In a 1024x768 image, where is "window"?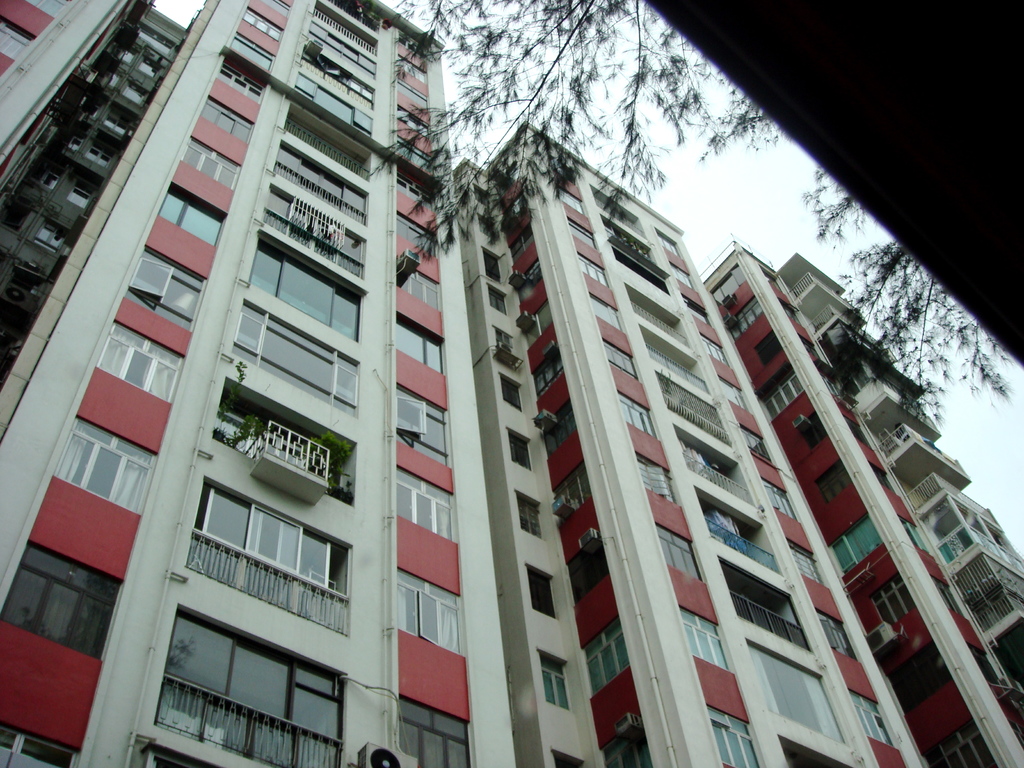
[392,576,467,650].
